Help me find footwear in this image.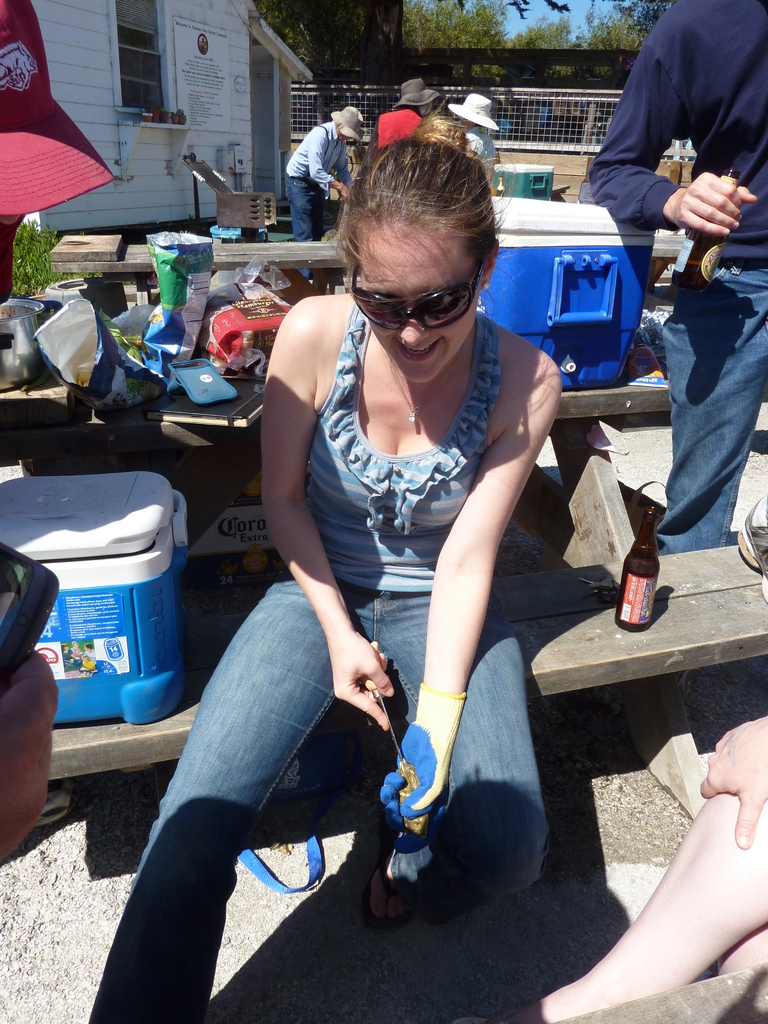
Found it: (x1=737, y1=495, x2=767, y2=603).
